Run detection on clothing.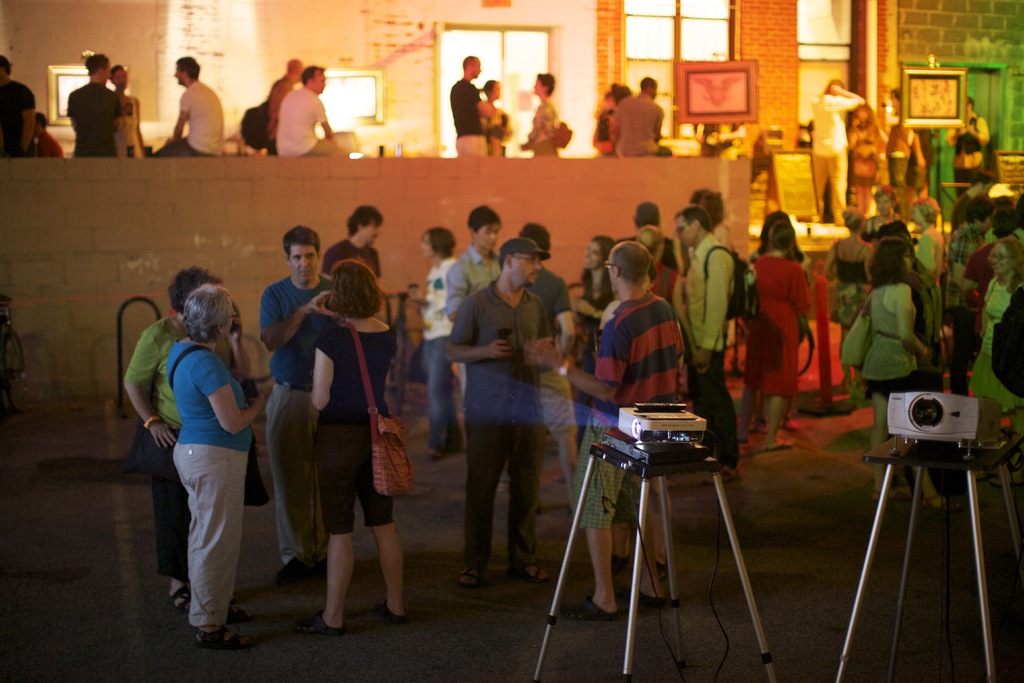
Result: {"left": 447, "top": 270, "right": 556, "bottom": 570}.
